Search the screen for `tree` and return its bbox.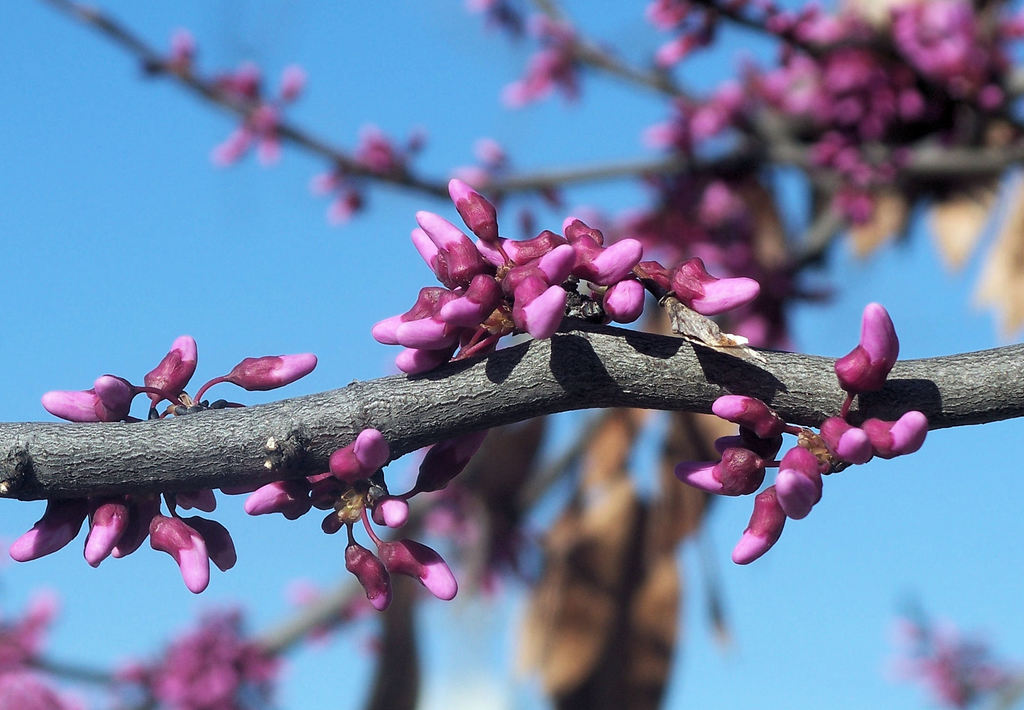
Found: (left=0, top=0, right=1023, bottom=709).
